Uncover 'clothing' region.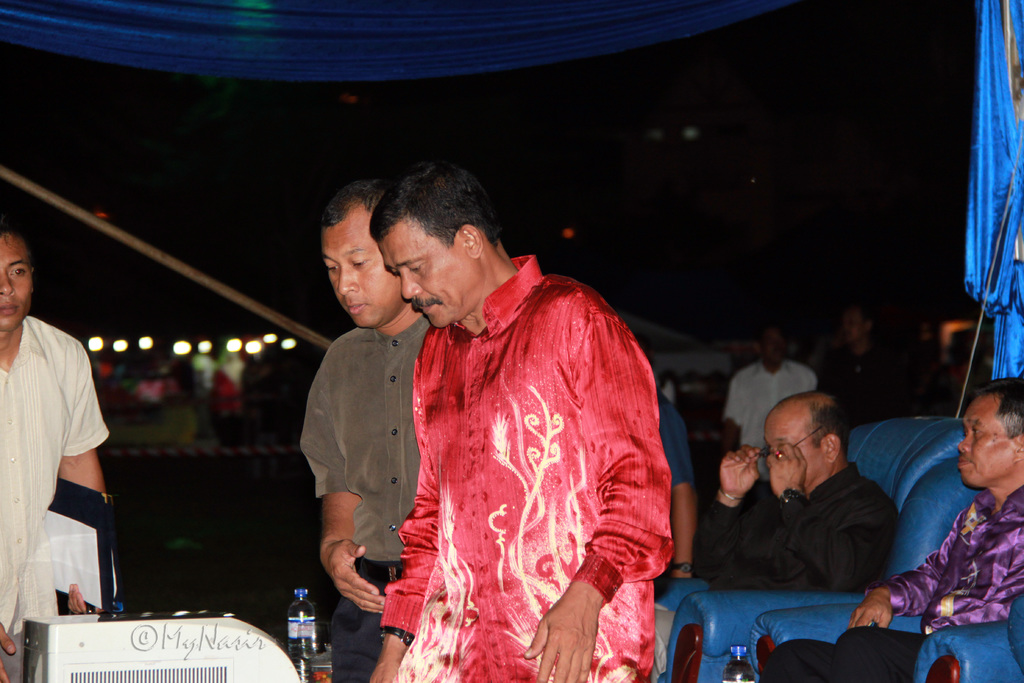
Uncovered: detection(728, 361, 819, 474).
